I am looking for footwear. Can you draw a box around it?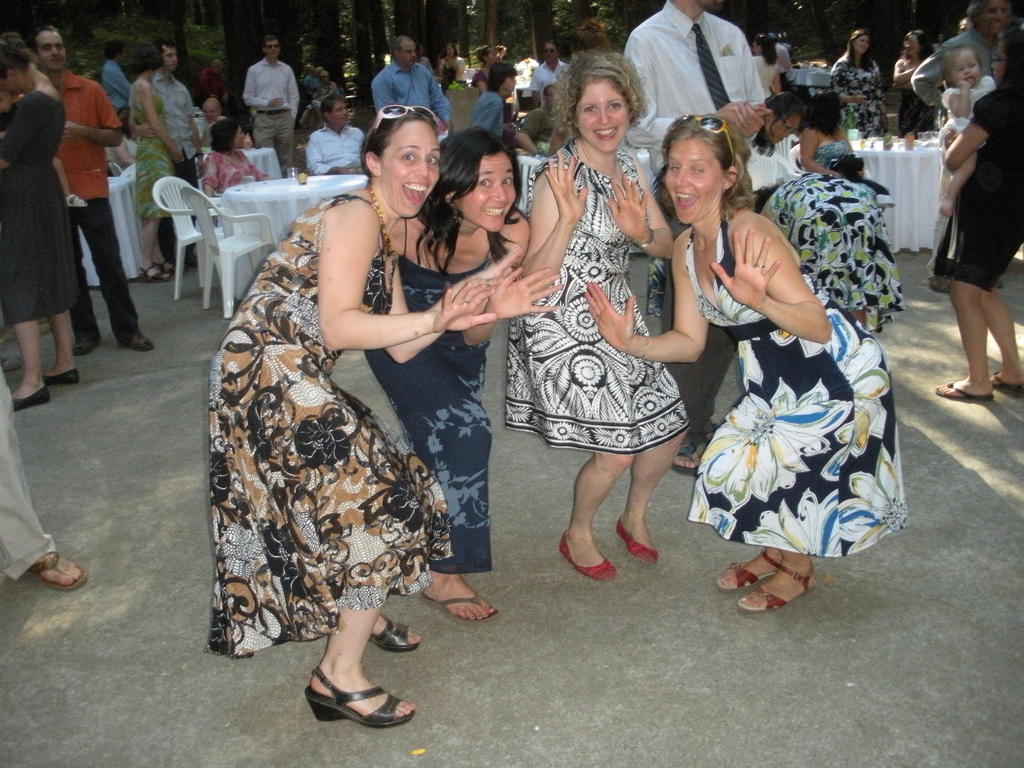
Sure, the bounding box is pyautogui.locateOnScreen(701, 422, 717, 444).
